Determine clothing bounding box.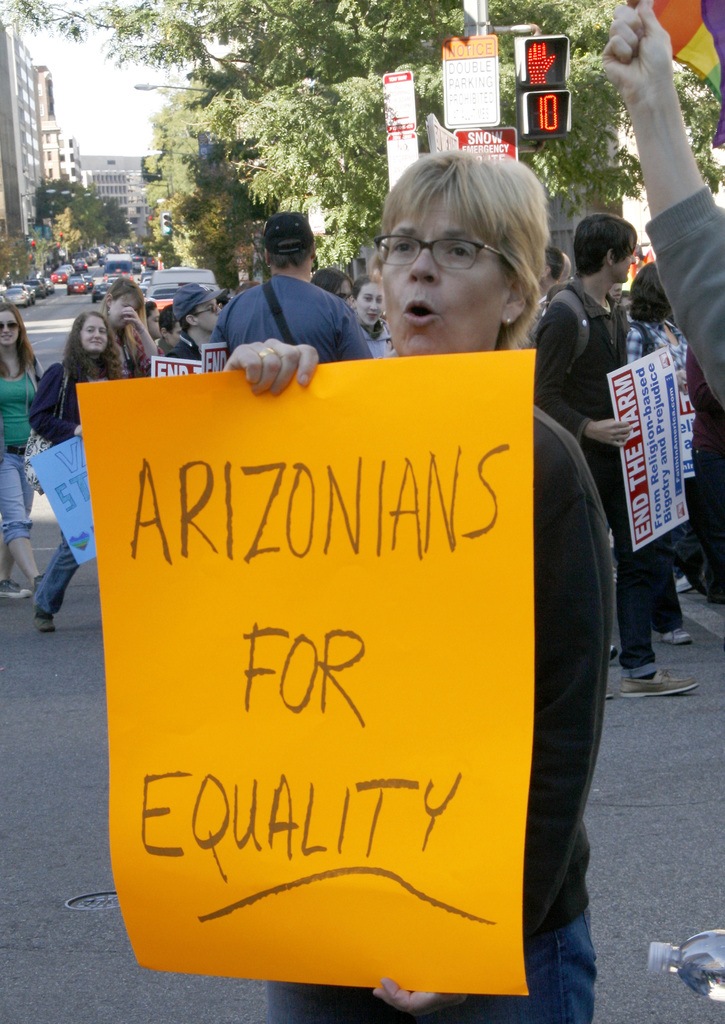
Determined: rect(202, 273, 364, 367).
